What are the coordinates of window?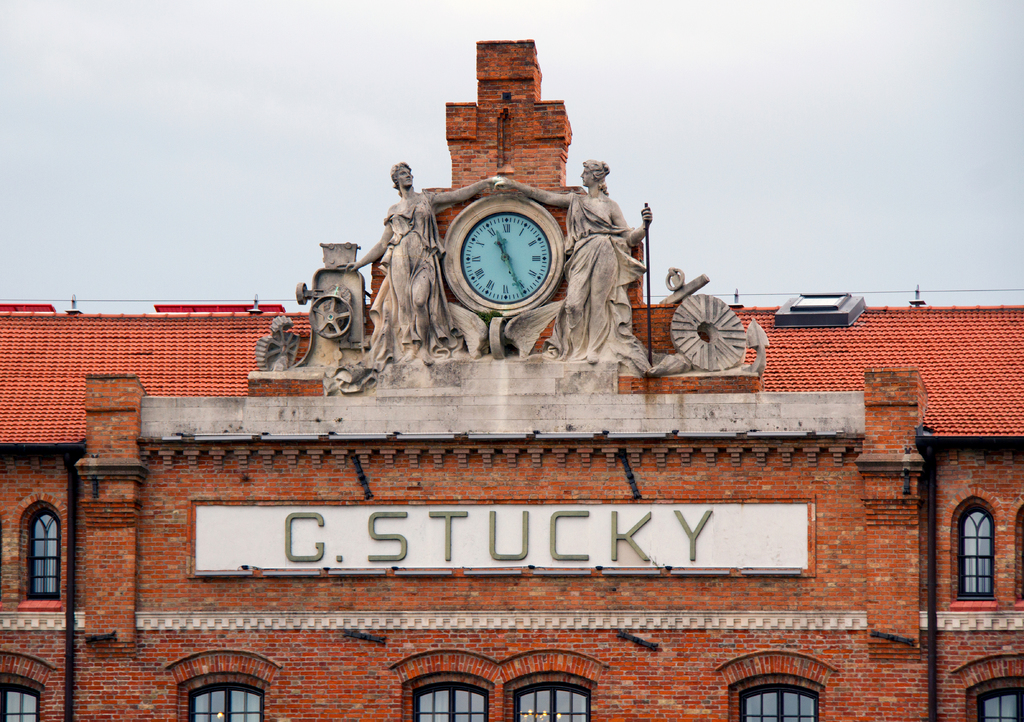
Rect(0, 686, 36, 721).
